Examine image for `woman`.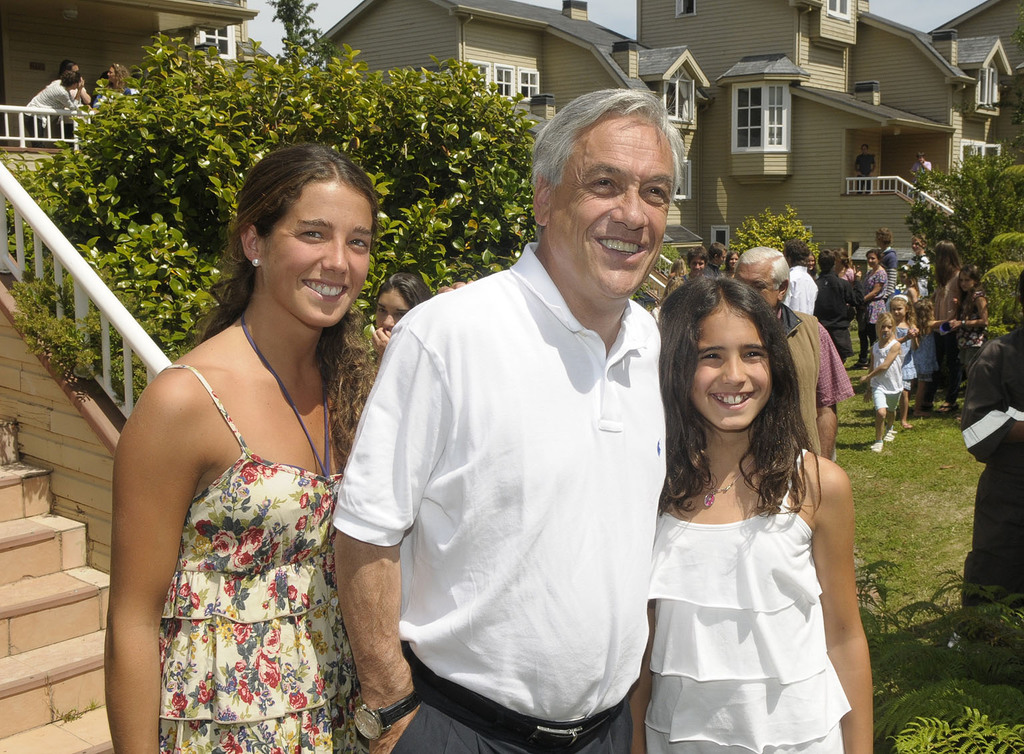
Examination result: (left=630, top=267, right=874, bottom=753).
